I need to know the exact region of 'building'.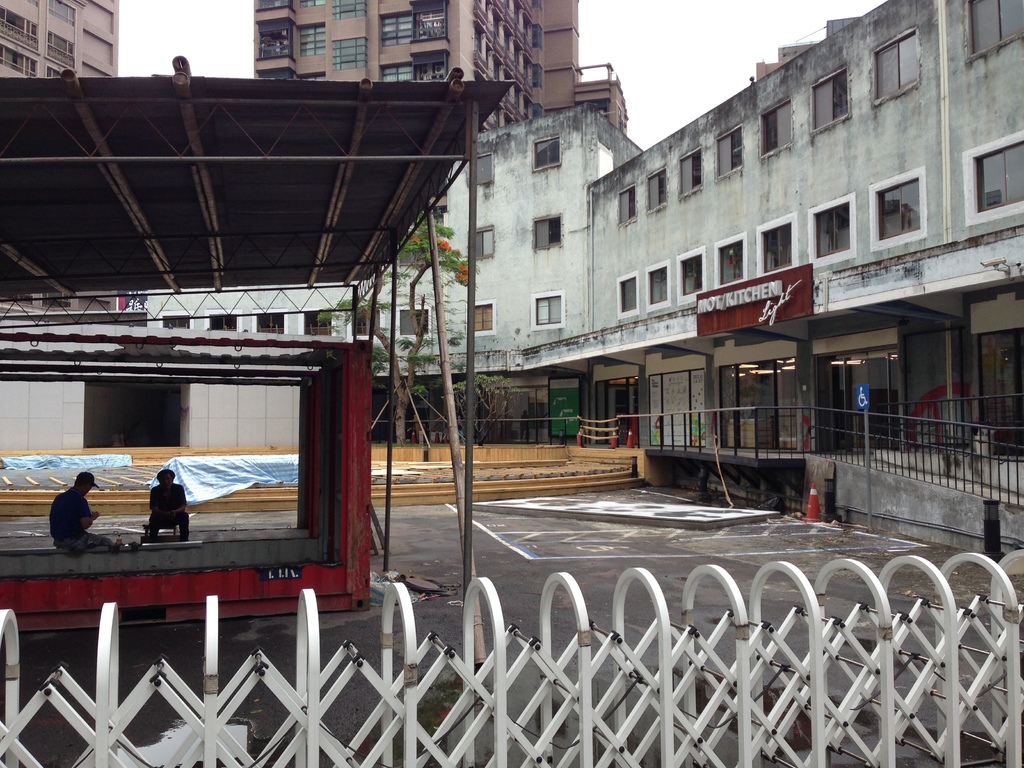
Region: box=[0, 0, 1023, 483].
